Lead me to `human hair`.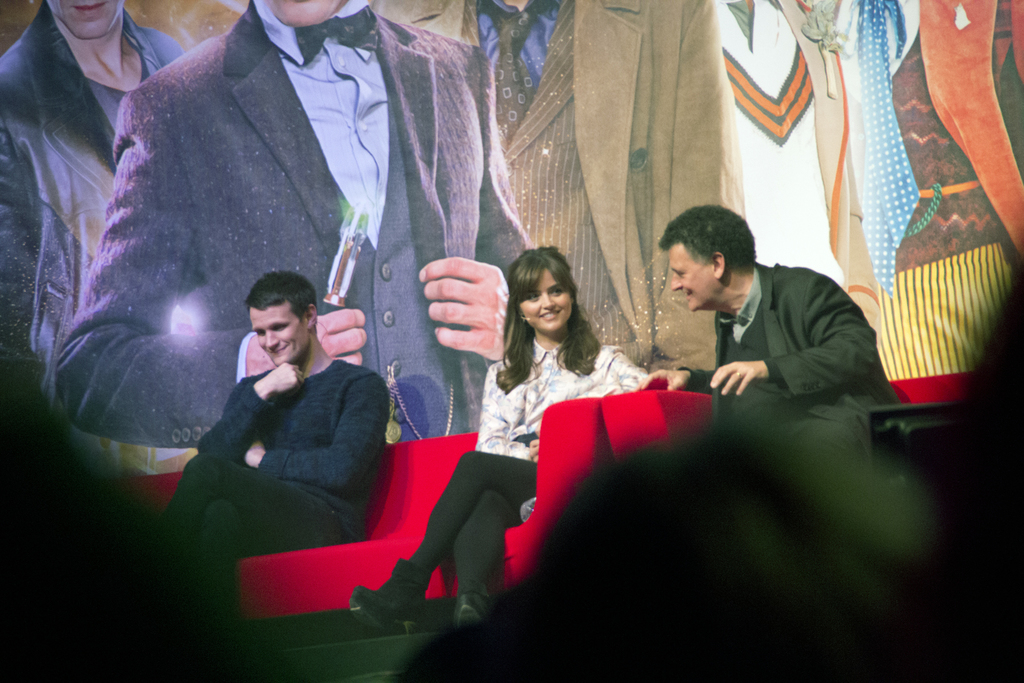
Lead to 244 260 321 323.
